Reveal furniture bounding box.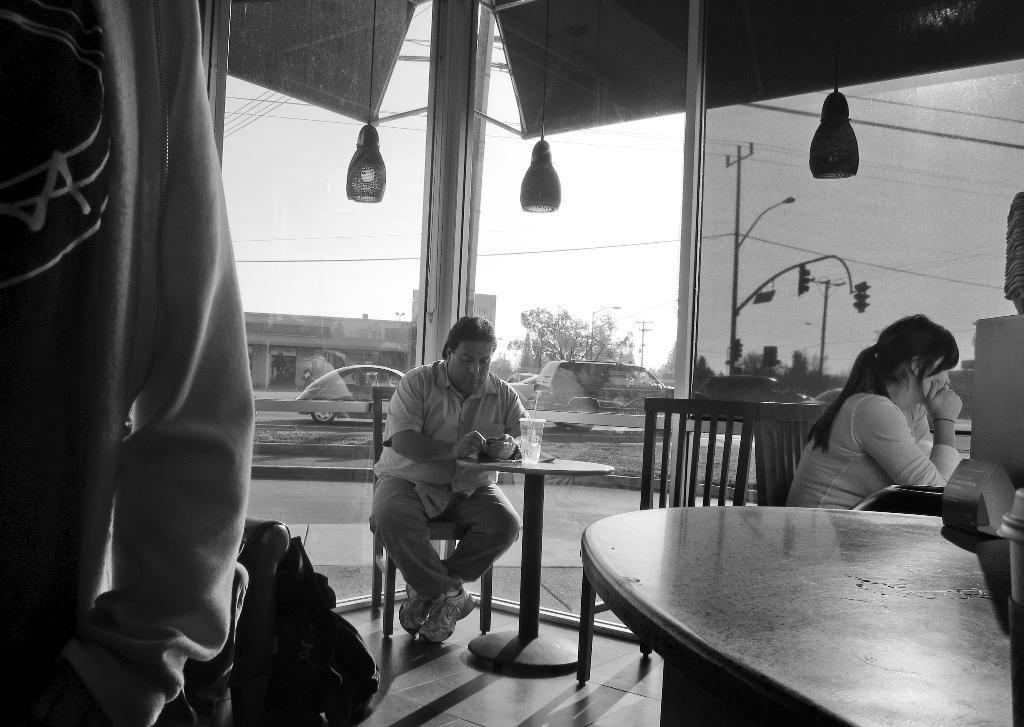
Revealed: left=456, top=458, right=616, bottom=677.
